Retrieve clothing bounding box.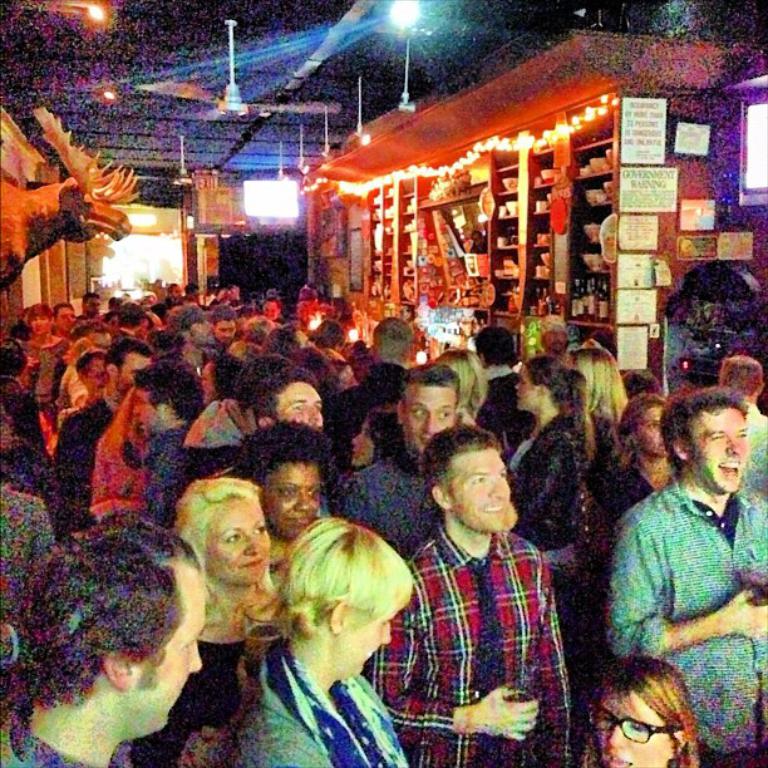
Bounding box: box=[92, 432, 141, 503].
